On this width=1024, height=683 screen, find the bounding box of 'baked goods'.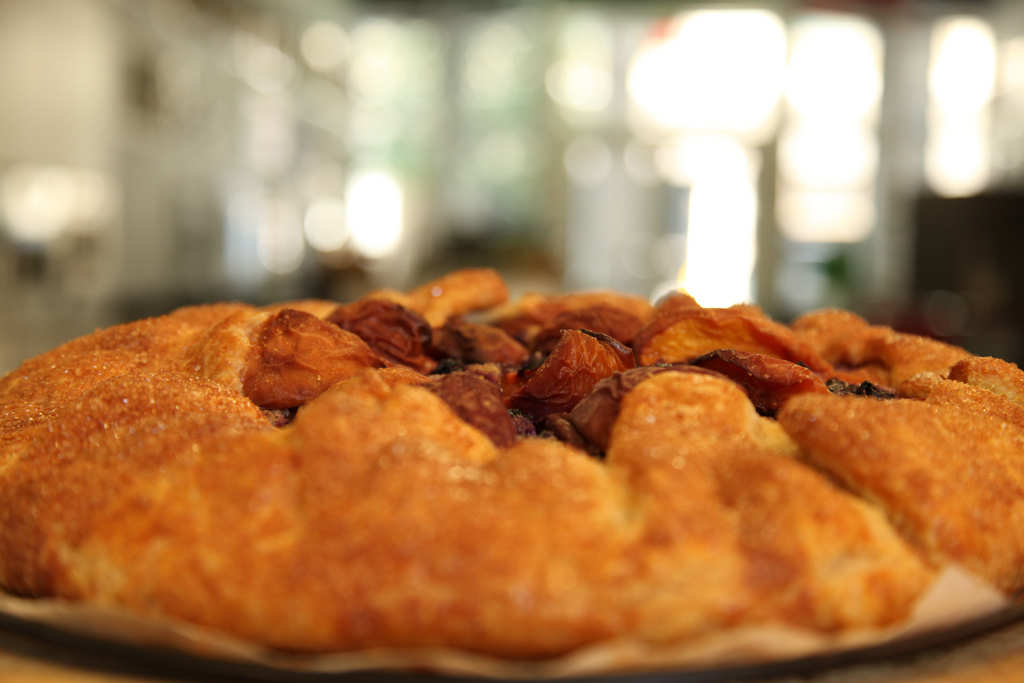
Bounding box: x1=0, y1=268, x2=1023, y2=659.
